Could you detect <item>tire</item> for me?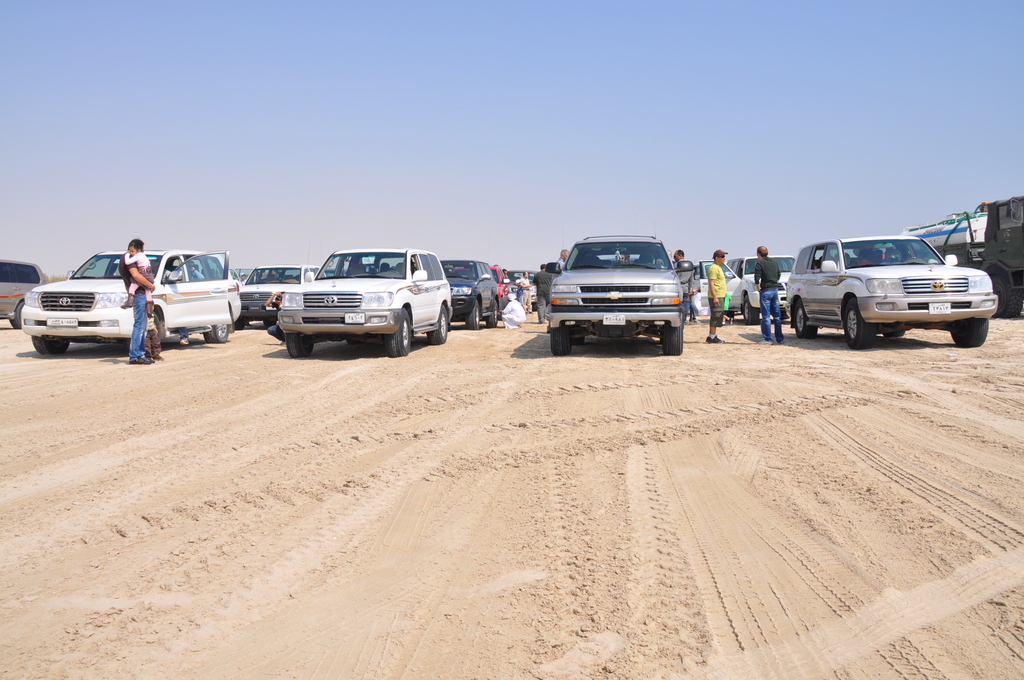
Detection result: l=843, t=302, r=870, b=346.
